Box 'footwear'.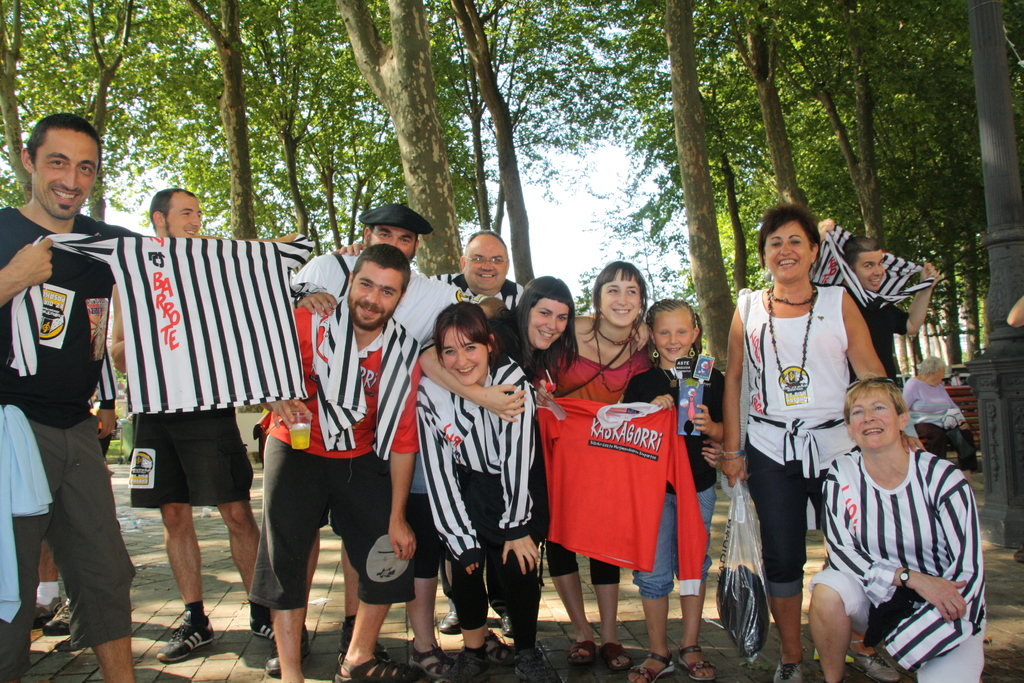
[57,632,83,652].
